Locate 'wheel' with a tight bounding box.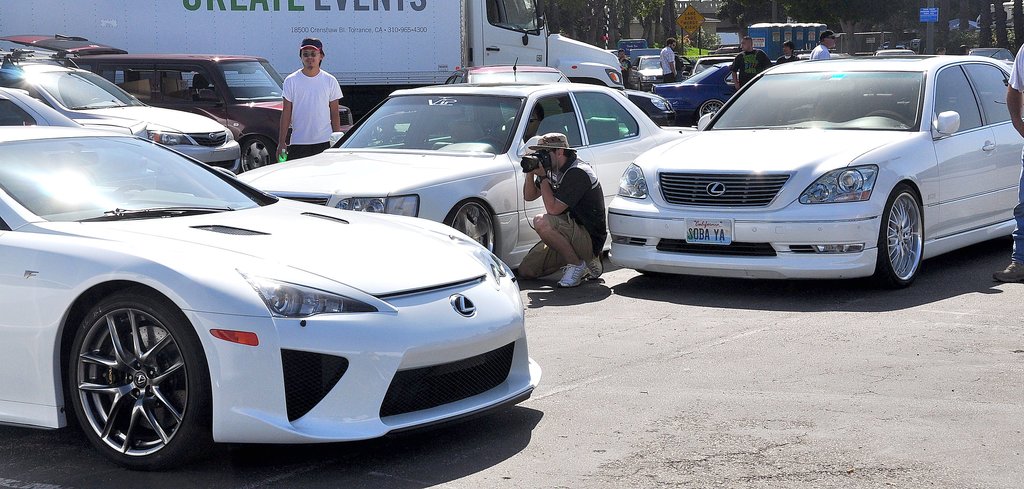
[x1=696, y1=97, x2=730, y2=121].
